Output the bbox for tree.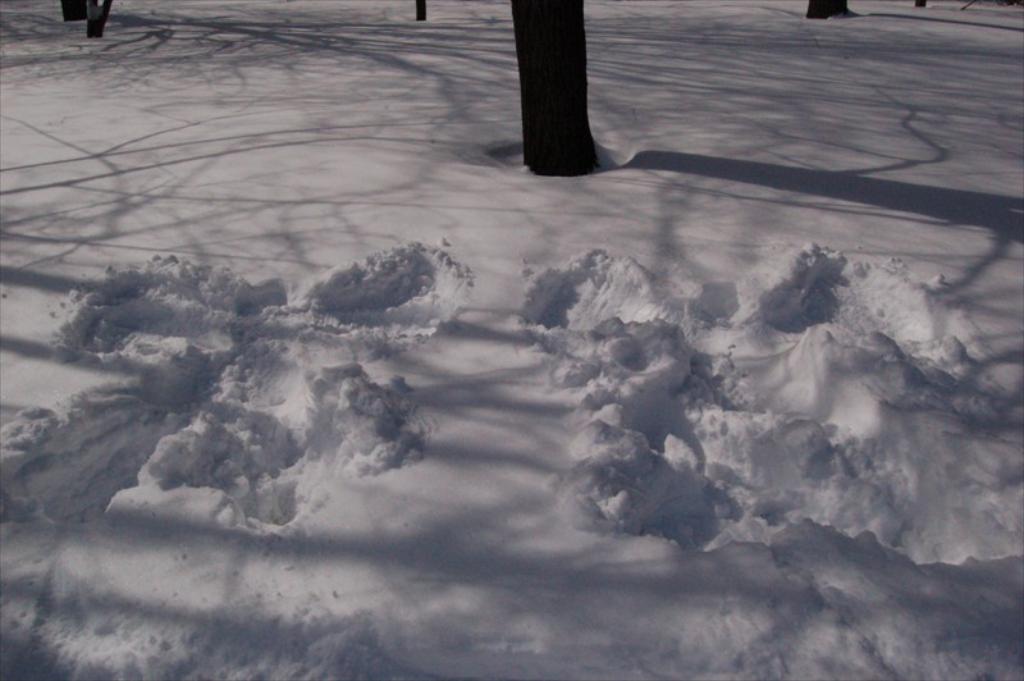
box=[59, 0, 90, 26].
